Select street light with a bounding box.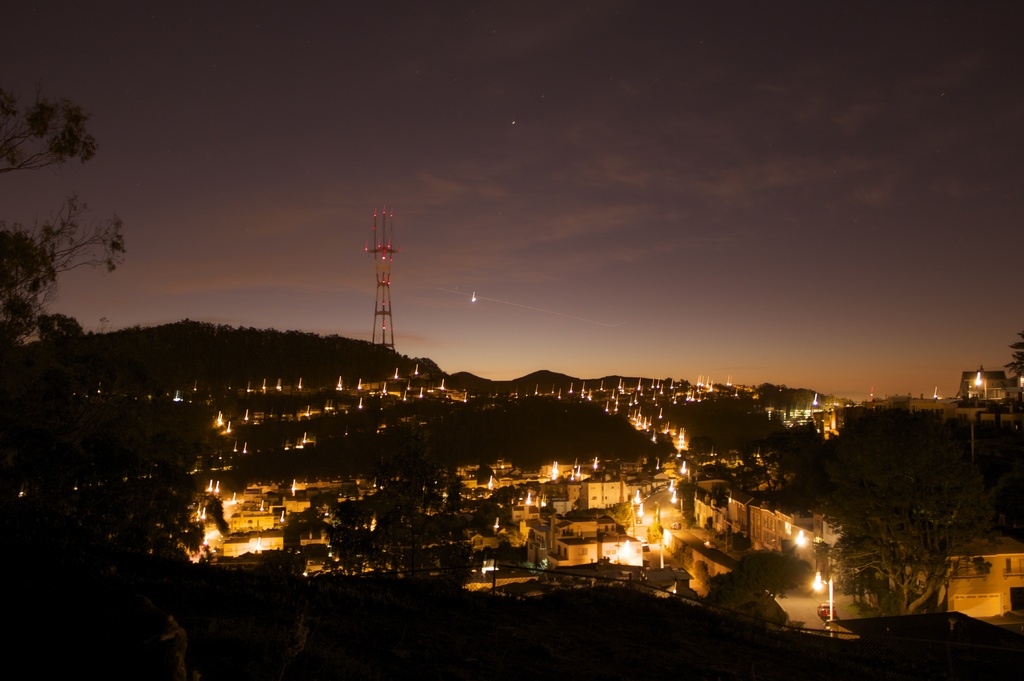
BBox(288, 479, 296, 499).
